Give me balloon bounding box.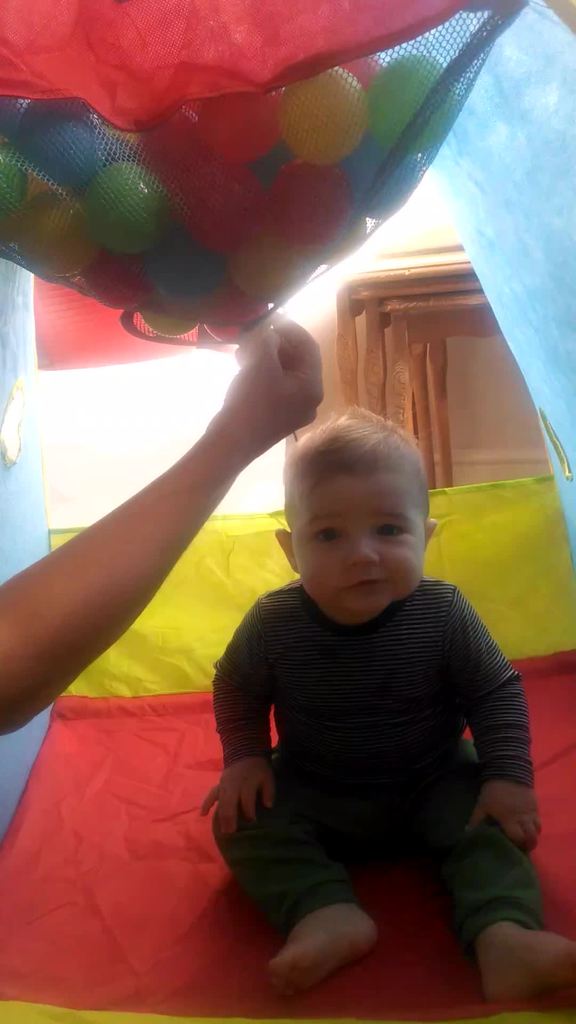
<region>199, 89, 285, 168</region>.
